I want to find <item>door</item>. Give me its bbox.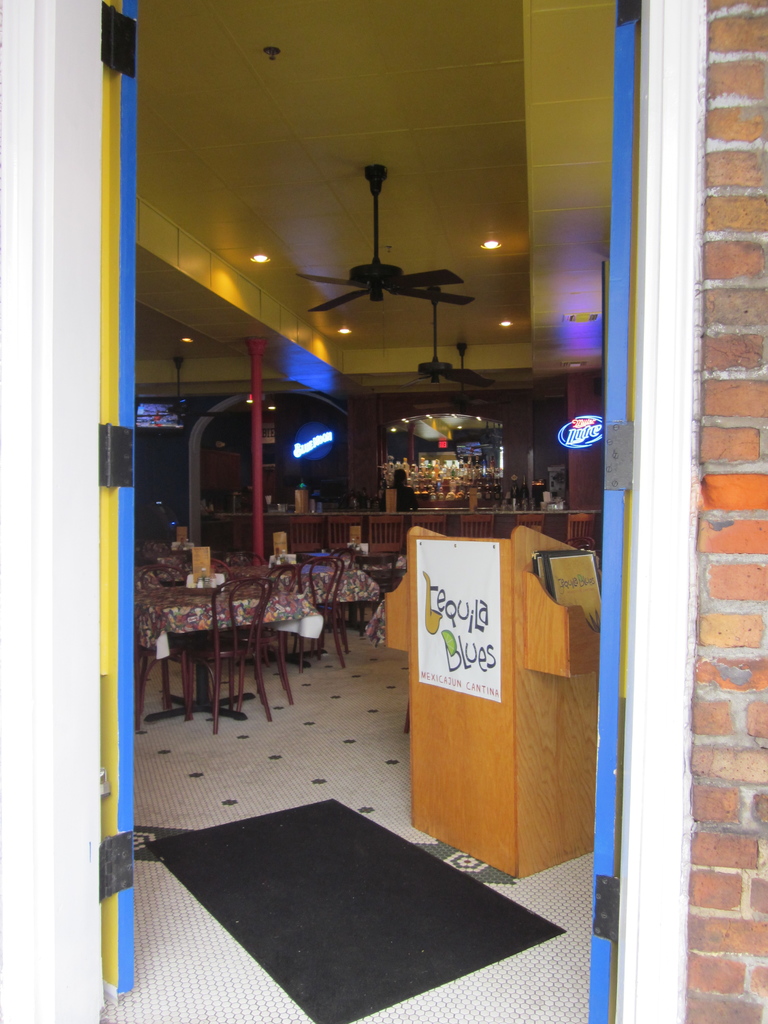
x1=102 y1=0 x2=138 y2=996.
